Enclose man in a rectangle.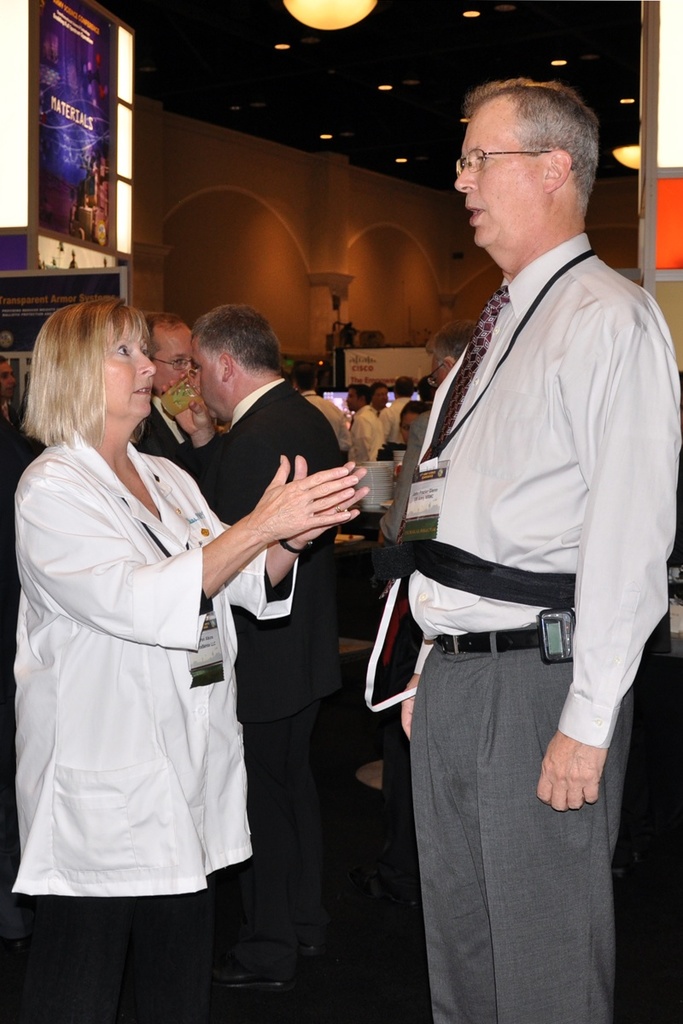
131/311/200/463.
